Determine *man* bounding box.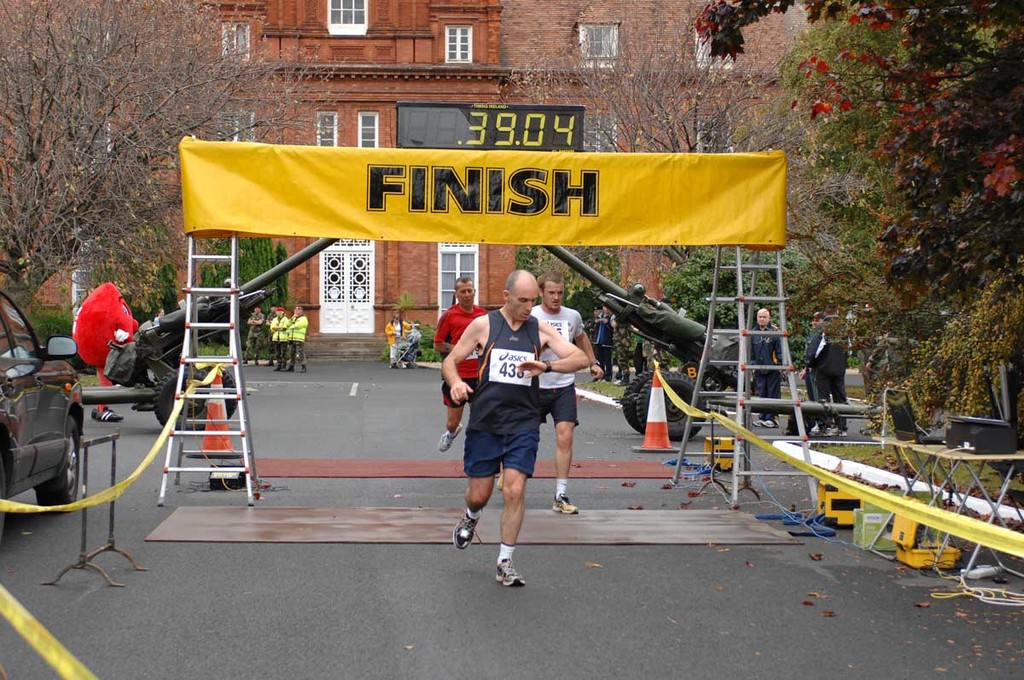
Determined: <region>519, 272, 598, 518</region>.
